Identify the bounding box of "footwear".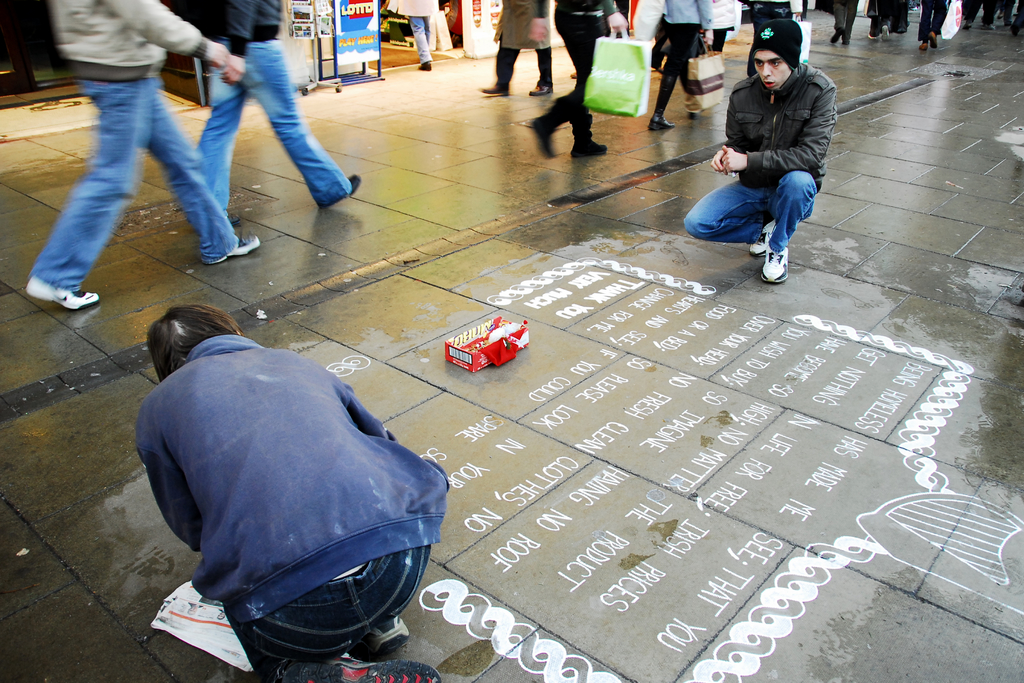
bbox=(205, 234, 263, 265).
